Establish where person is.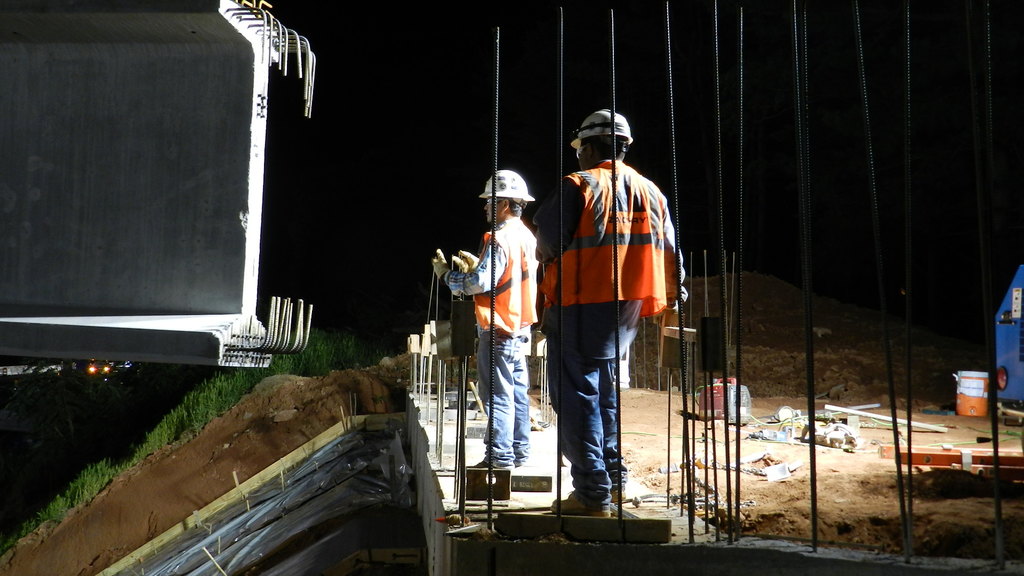
Established at (432,170,538,470).
